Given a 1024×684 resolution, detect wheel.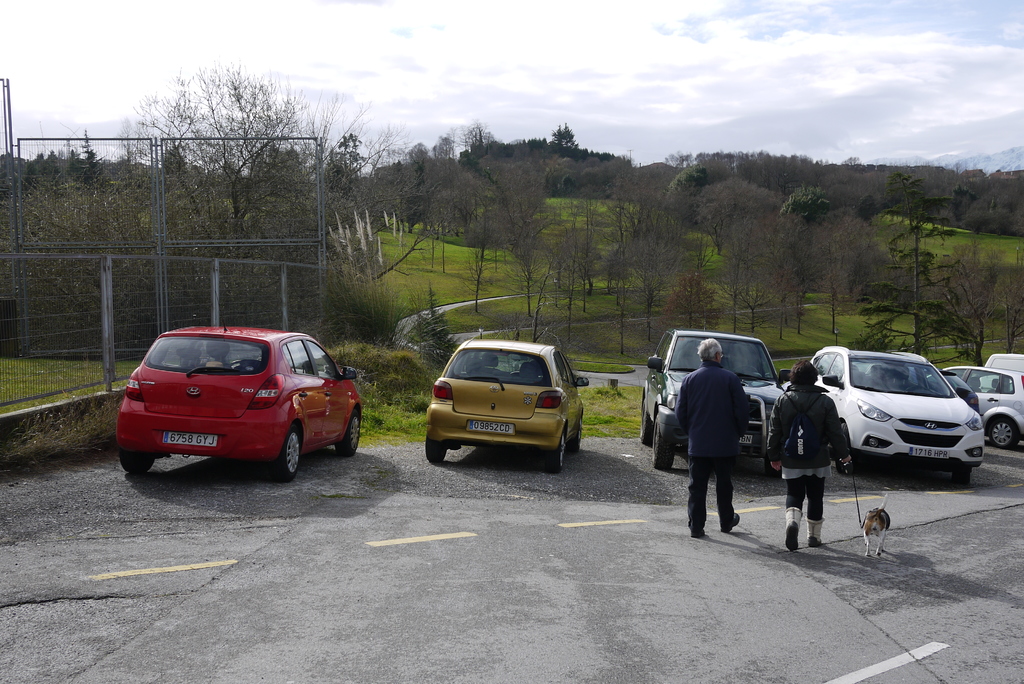
{"x1": 649, "y1": 415, "x2": 680, "y2": 473}.
